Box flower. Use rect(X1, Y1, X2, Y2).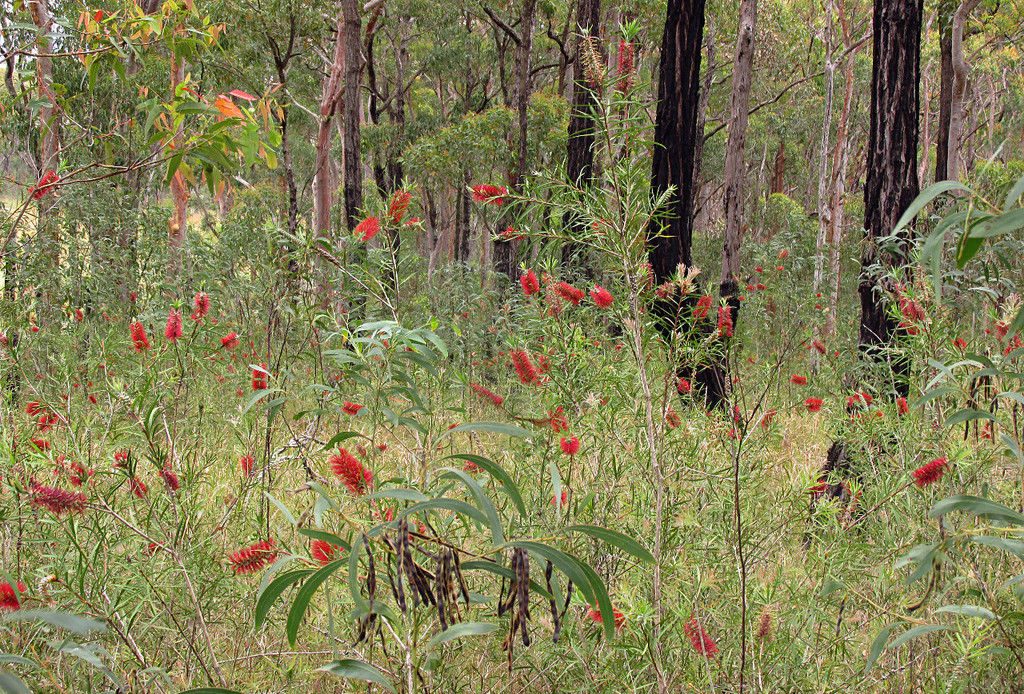
rect(242, 453, 254, 481).
